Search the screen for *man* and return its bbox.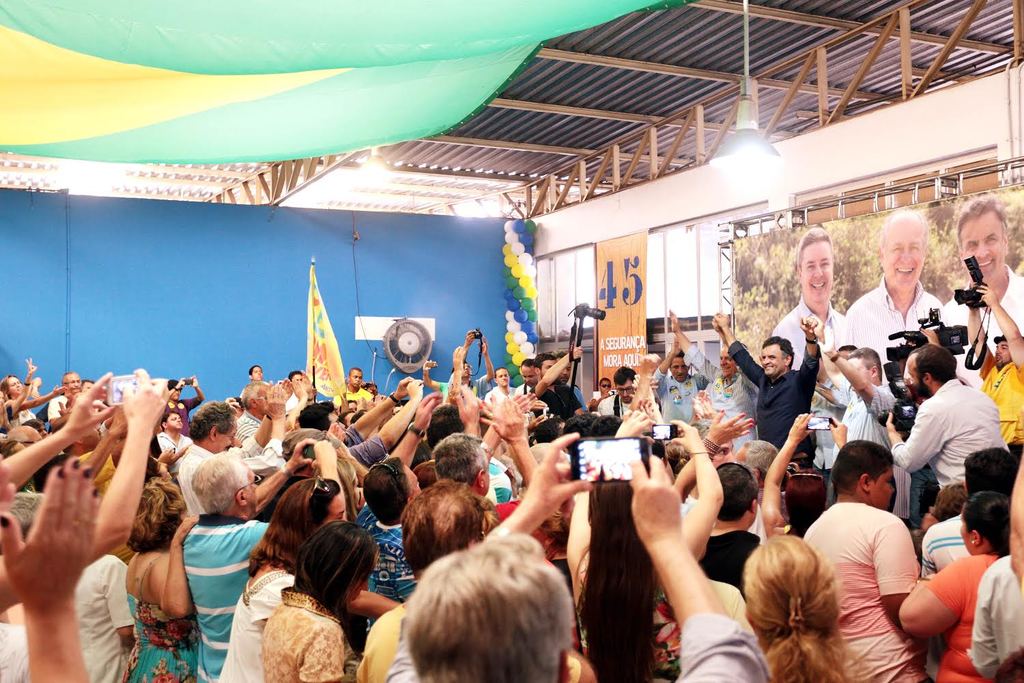
Found: 248/365/262/378.
